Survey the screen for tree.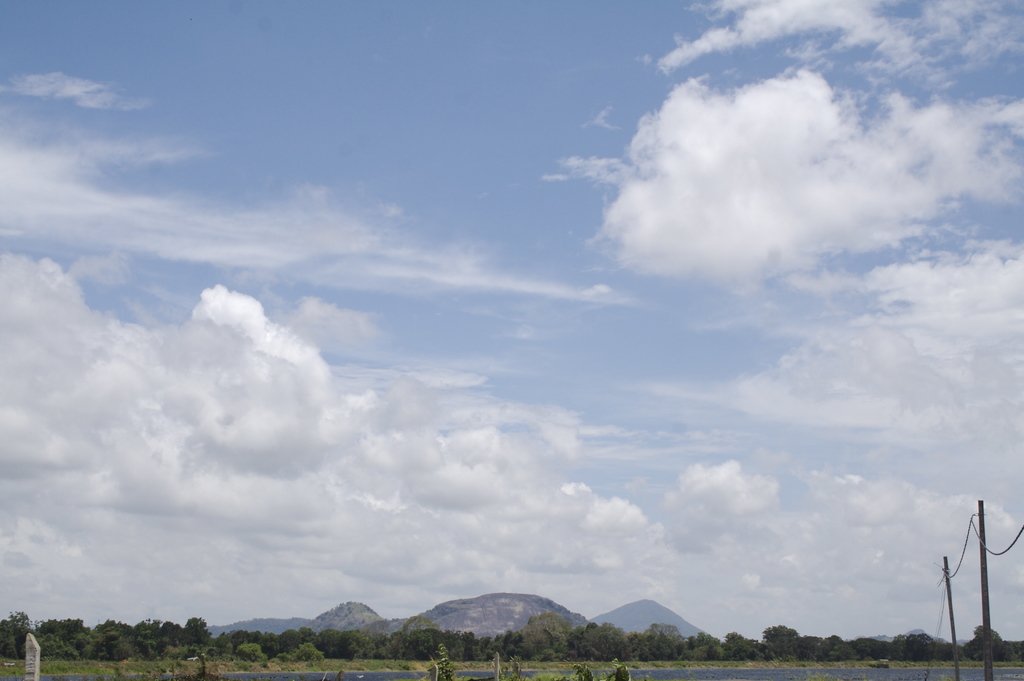
Survey found: [61,617,92,636].
